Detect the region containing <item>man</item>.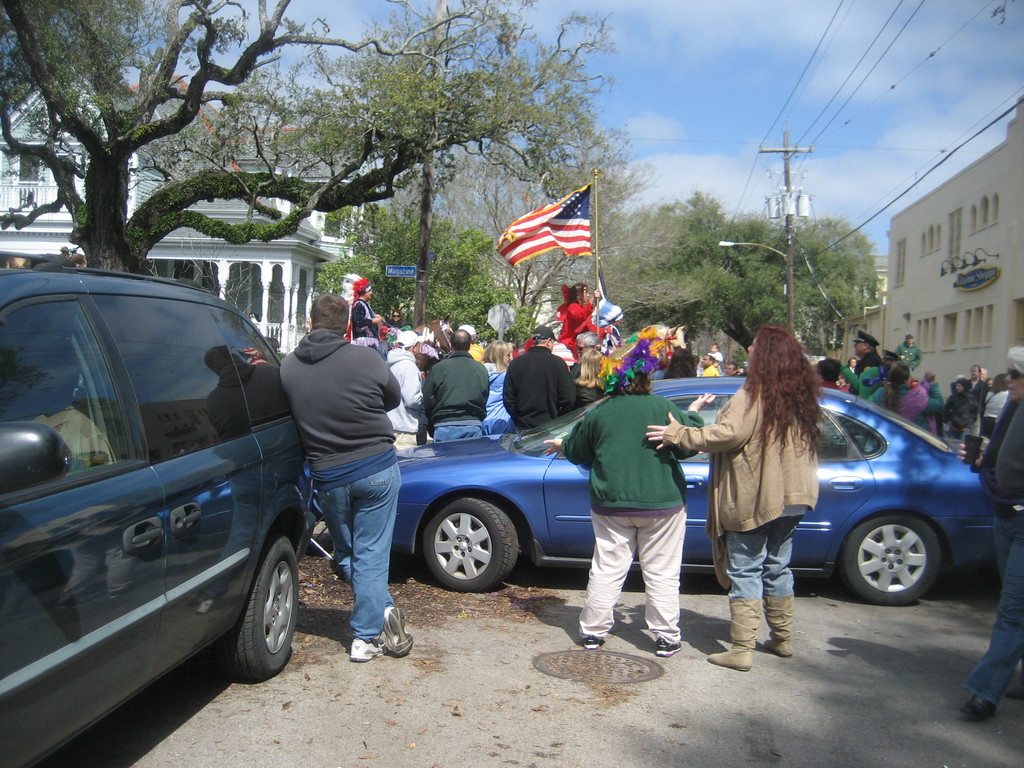
<region>570, 332, 606, 378</region>.
